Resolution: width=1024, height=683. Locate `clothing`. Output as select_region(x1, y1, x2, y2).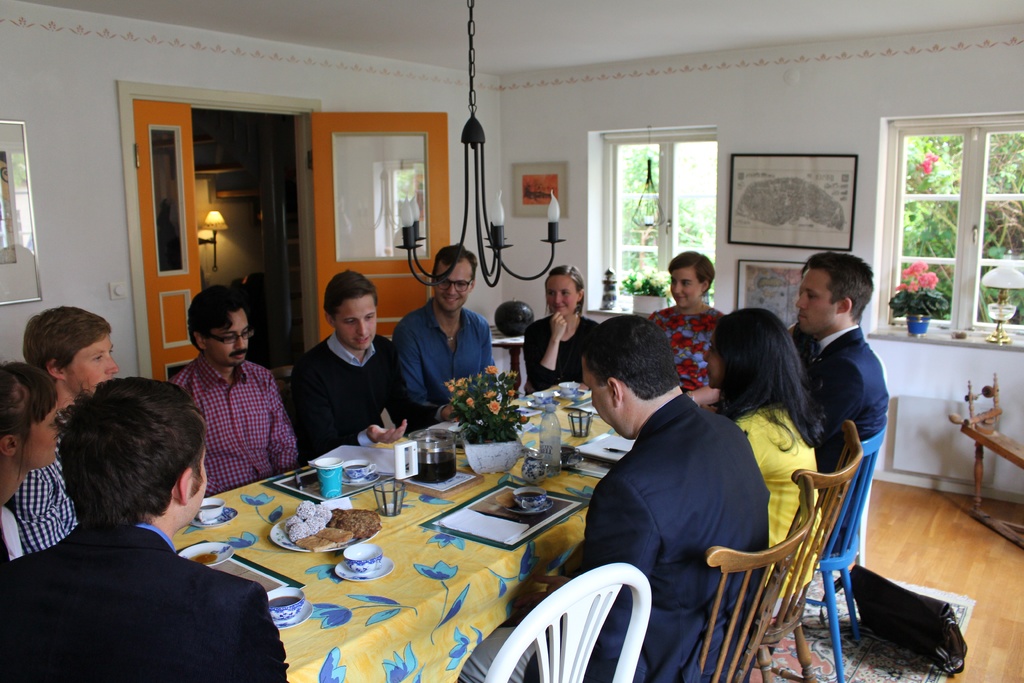
select_region(396, 301, 493, 407).
